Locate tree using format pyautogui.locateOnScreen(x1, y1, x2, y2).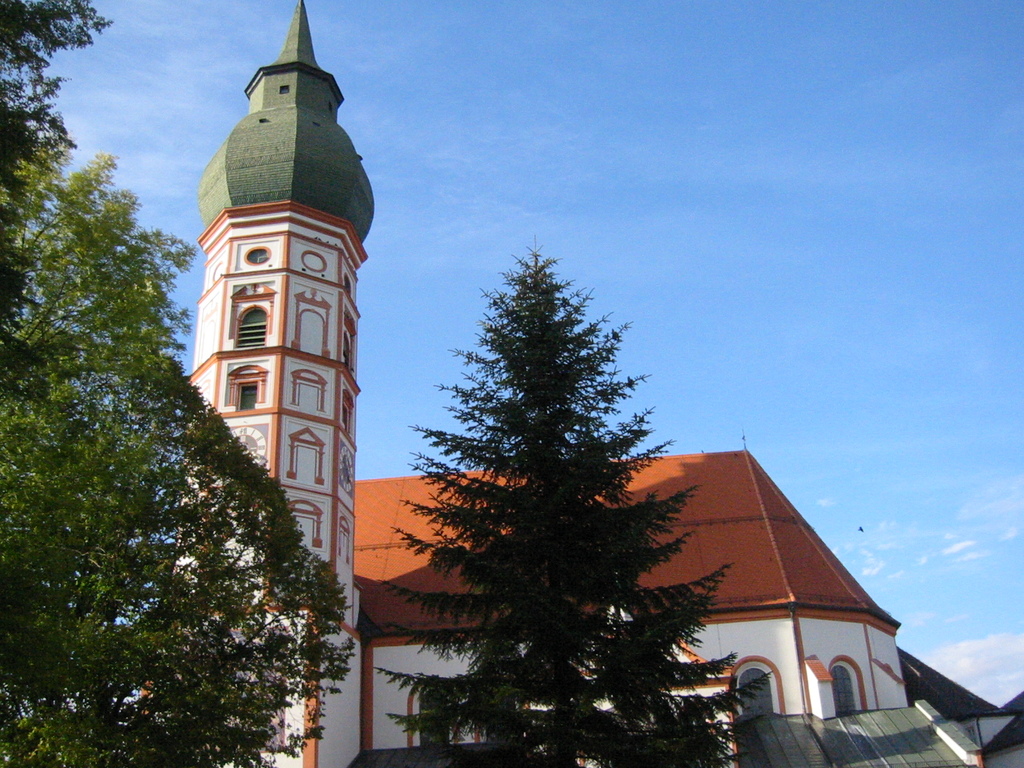
pyautogui.locateOnScreen(0, 0, 115, 767).
